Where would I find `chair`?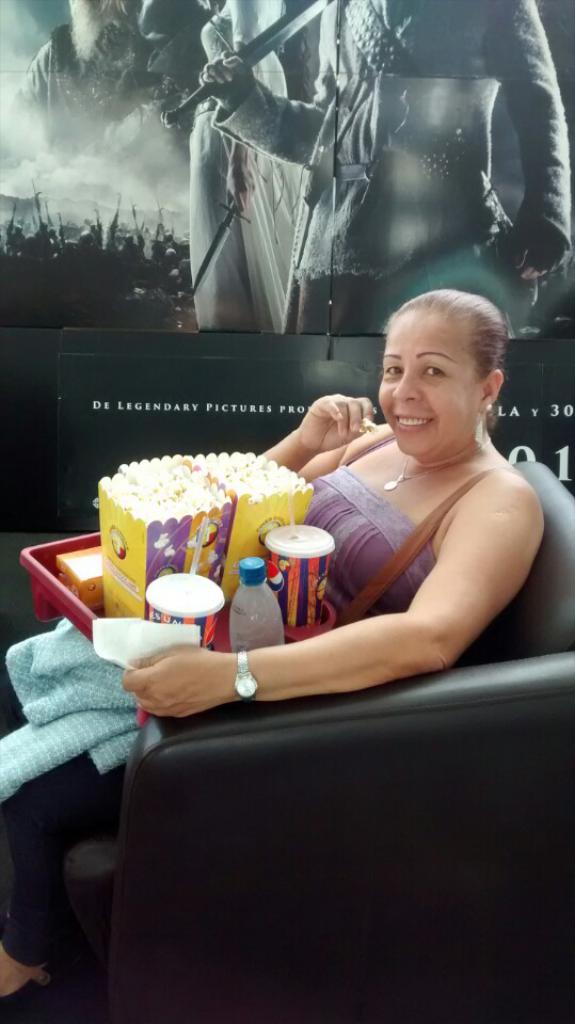
At 0,448,574,1023.
